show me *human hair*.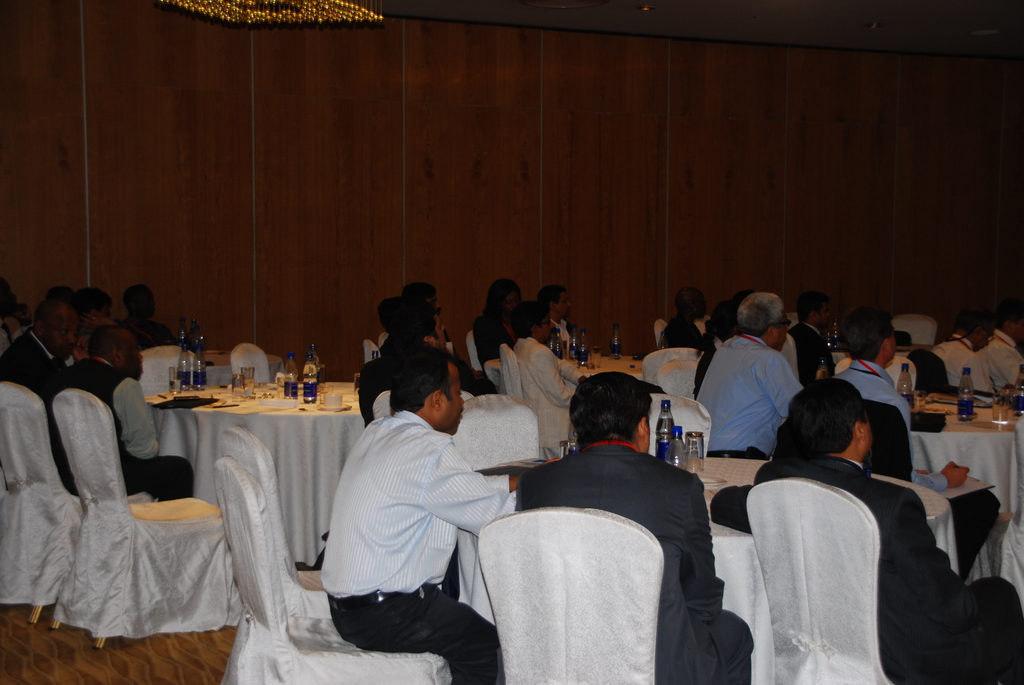
*human hair* is here: l=401, t=280, r=436, b=299.
